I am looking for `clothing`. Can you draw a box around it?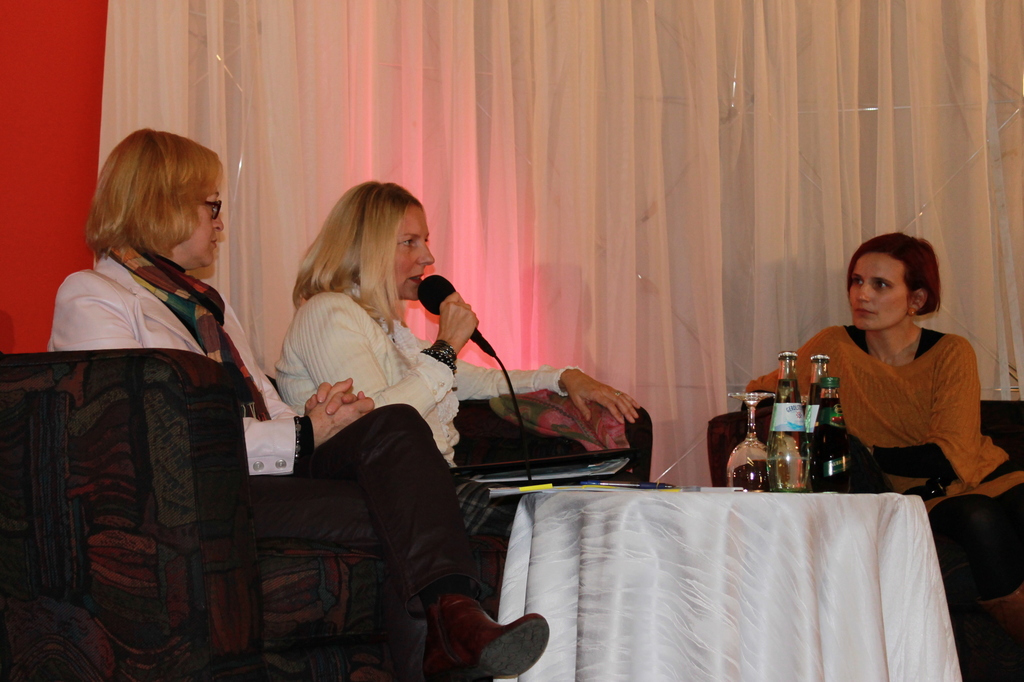
Sure, the bounding box is BBox(740, 327, 1023, 600).
